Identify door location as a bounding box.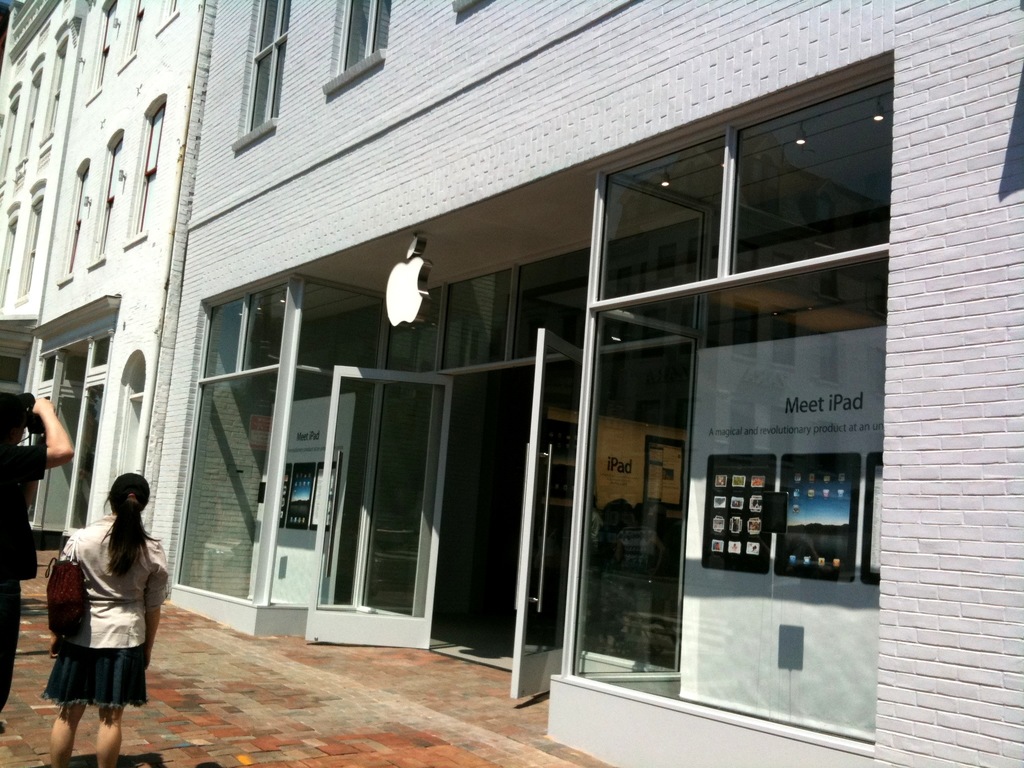
513/327/585/701.
